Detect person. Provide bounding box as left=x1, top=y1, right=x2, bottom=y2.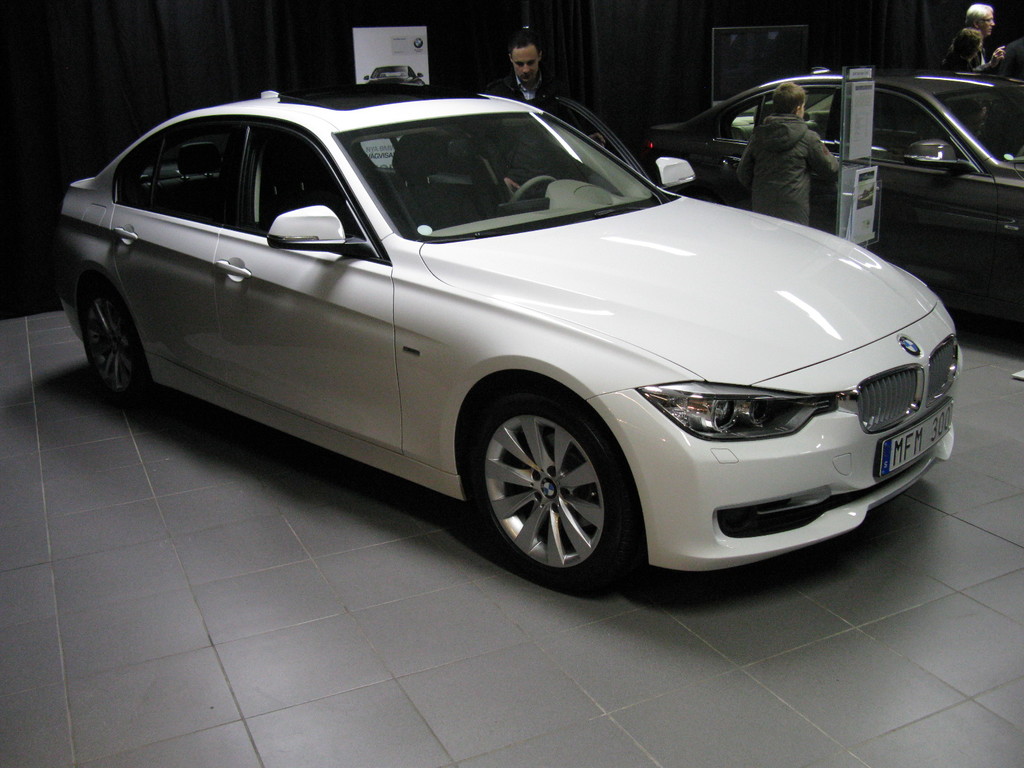
left=959, top=3, right=993, bottom=73.
